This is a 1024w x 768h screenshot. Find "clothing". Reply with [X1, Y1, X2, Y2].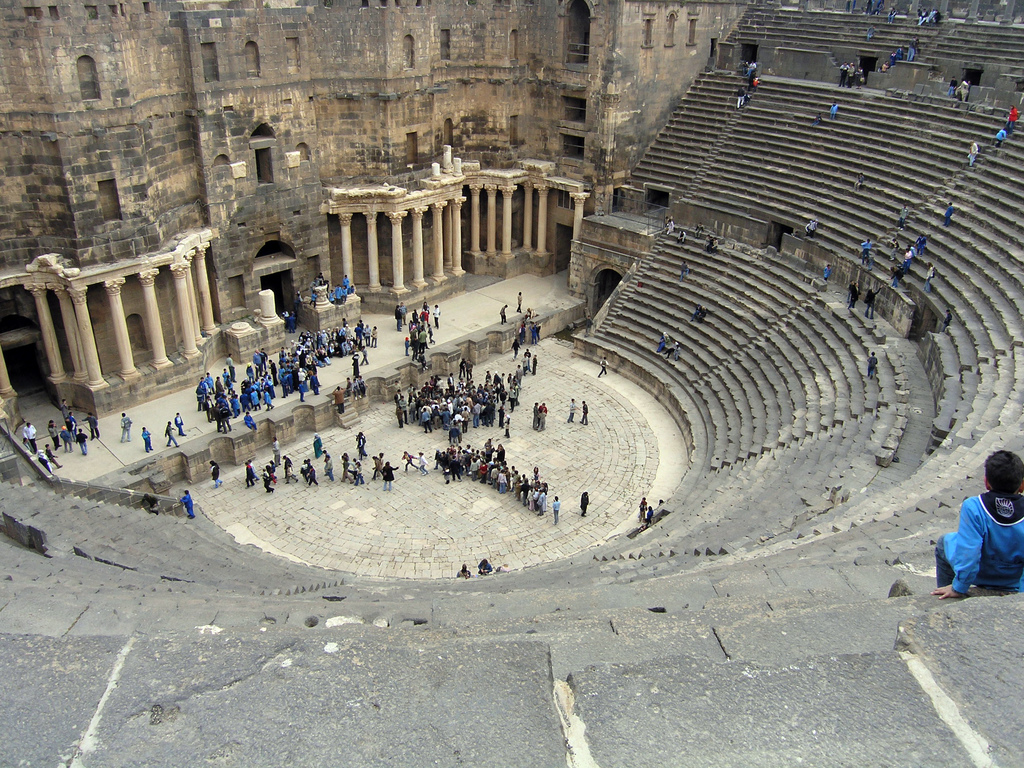
[519, 477, 532, 503].
